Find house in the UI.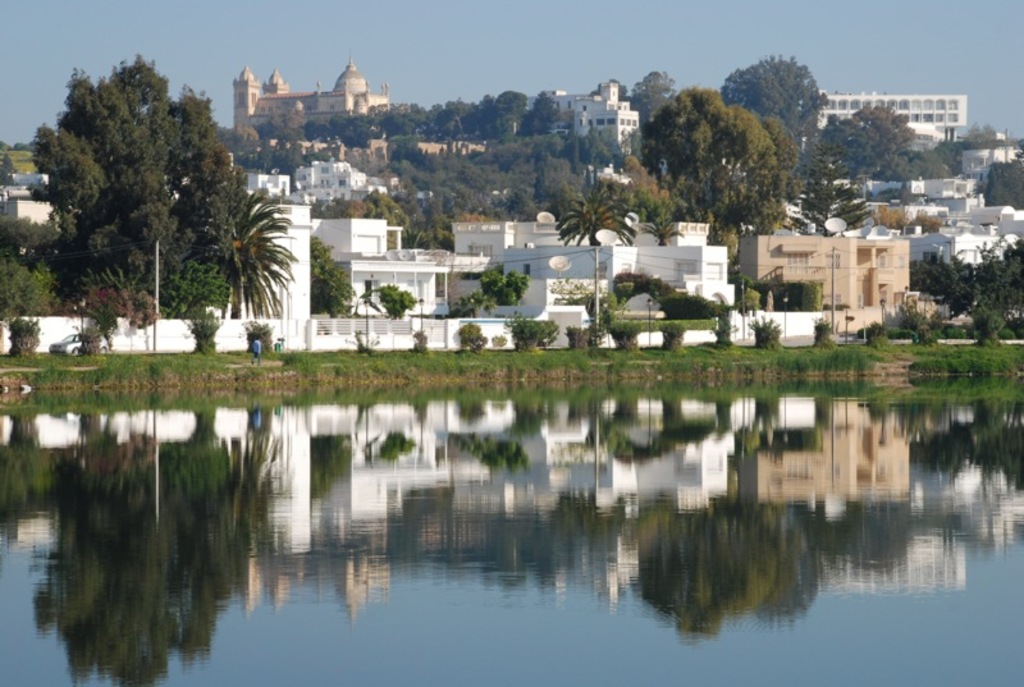
UI element at {"left": 3, "top": 193, "right": 64, "bottom": 241}.
